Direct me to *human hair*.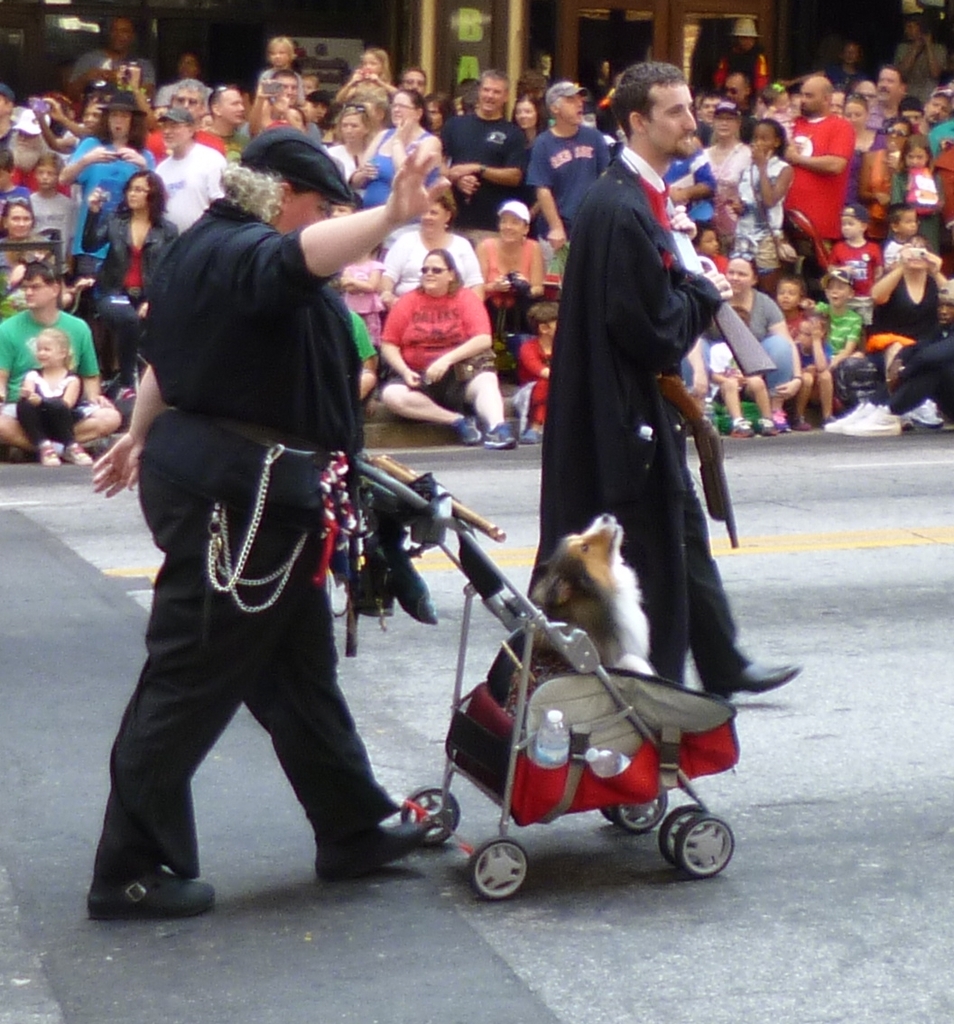
Direction: x1=909, y1=235, x2=931, y2=255.
